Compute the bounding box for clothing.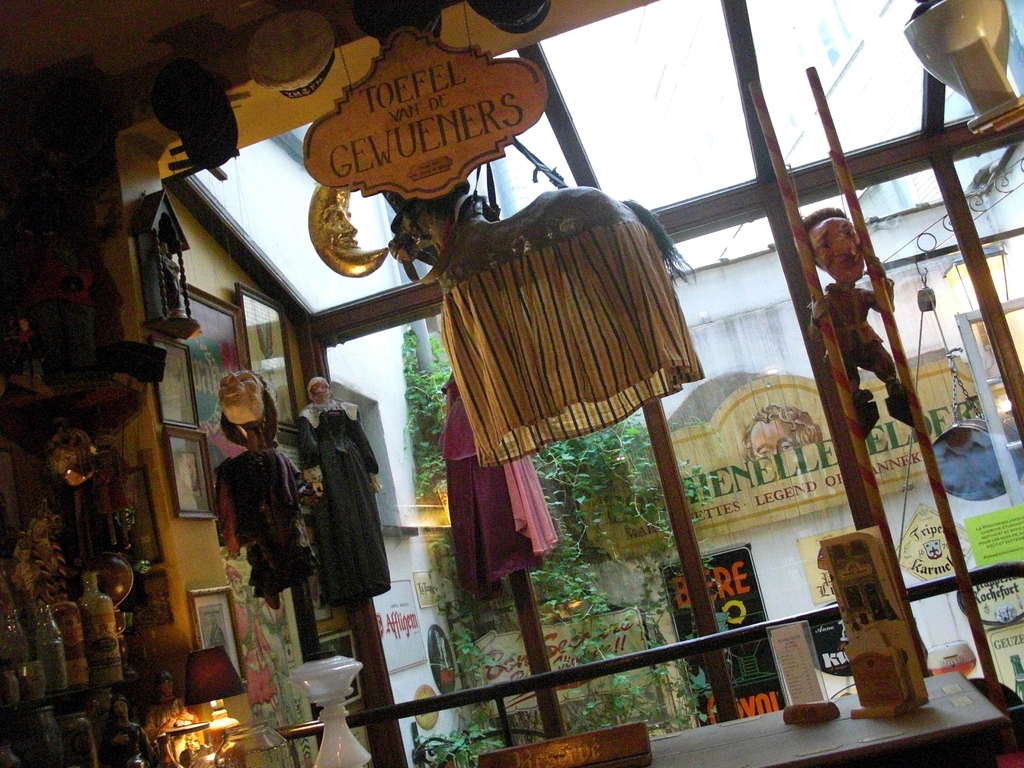
[x1=211, y1=442, x2=313, y2=594].
